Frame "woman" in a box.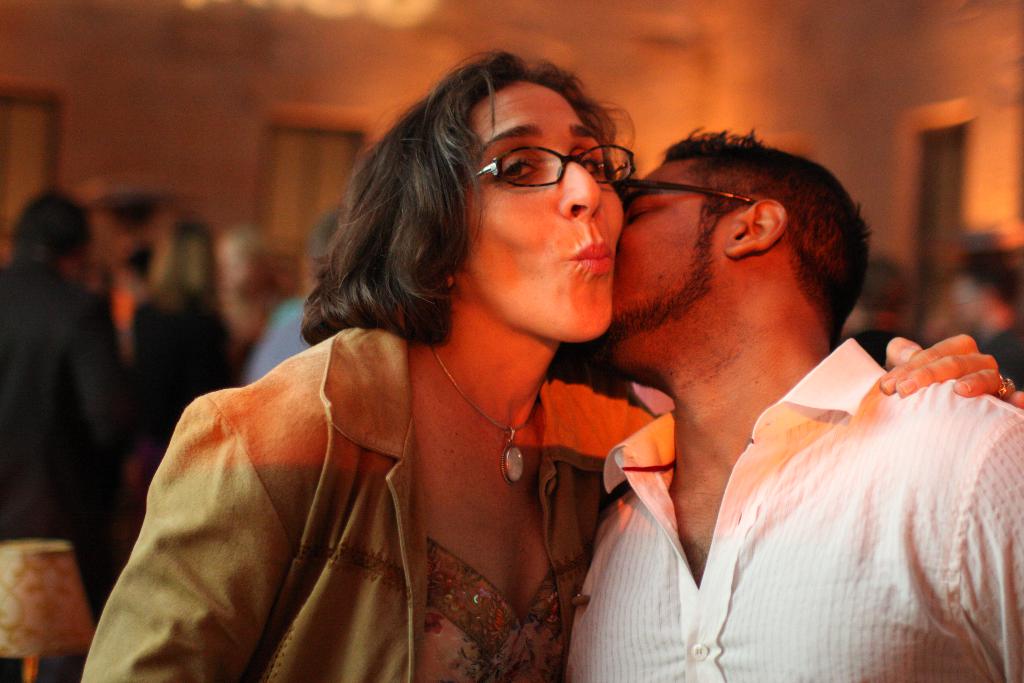
locate(161, 66, 881, 666).
